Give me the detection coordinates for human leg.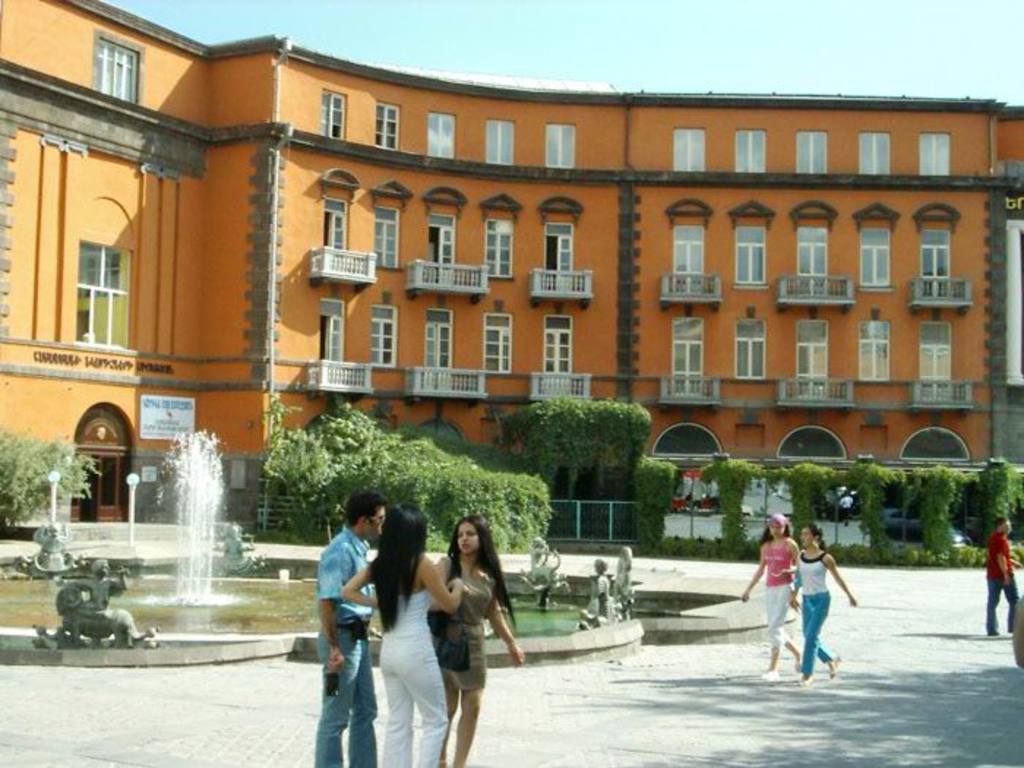
[316,626,358,767].
